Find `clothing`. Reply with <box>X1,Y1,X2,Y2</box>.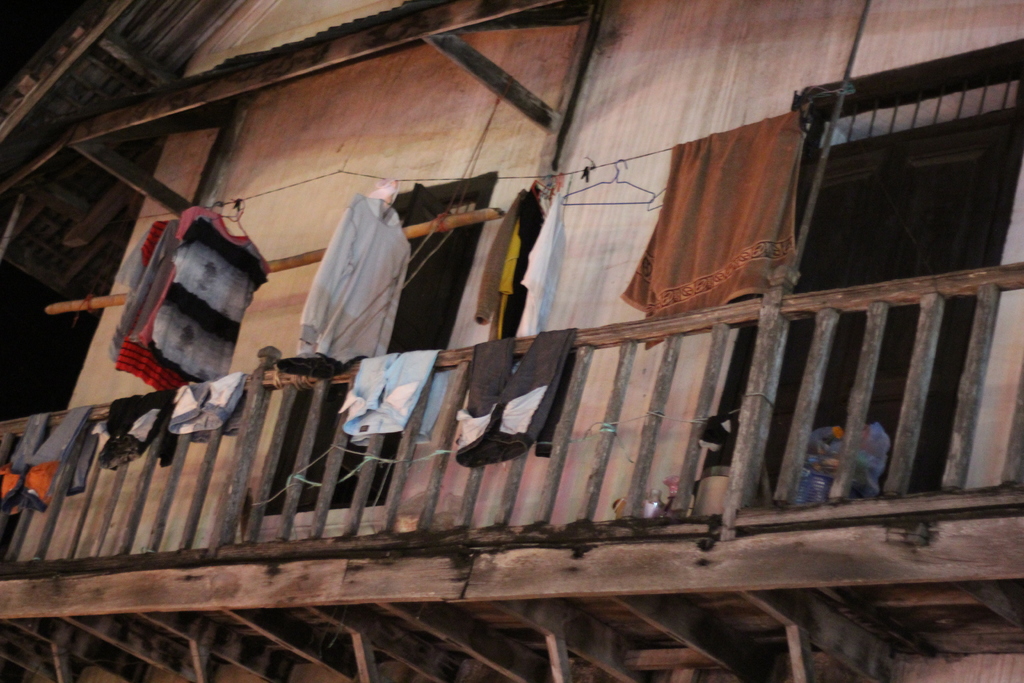
<box>0,406,97,519</box>.
